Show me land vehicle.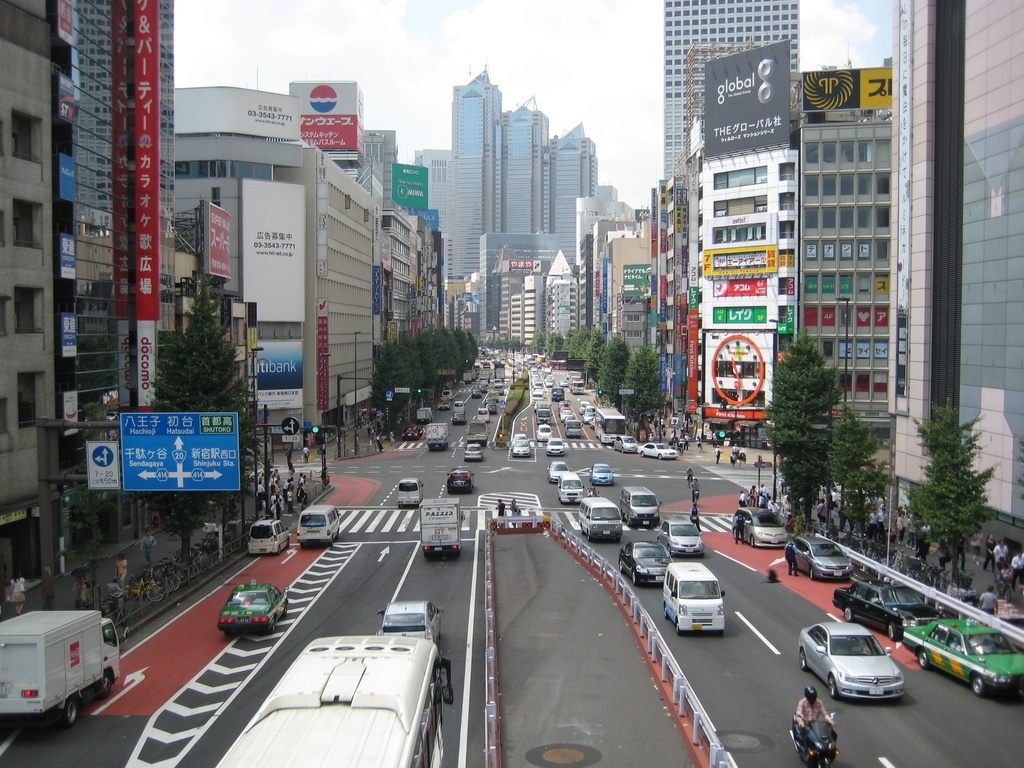
land vehicle is here: (561, 411, 571, 417).
